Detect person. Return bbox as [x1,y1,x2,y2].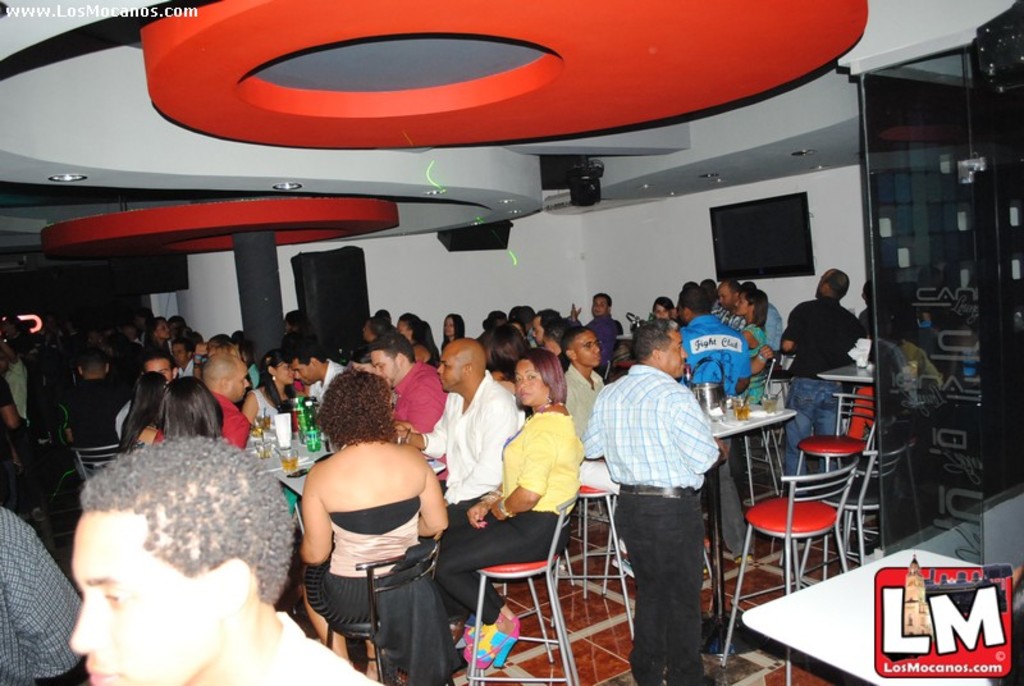
[0,504,79,685].
